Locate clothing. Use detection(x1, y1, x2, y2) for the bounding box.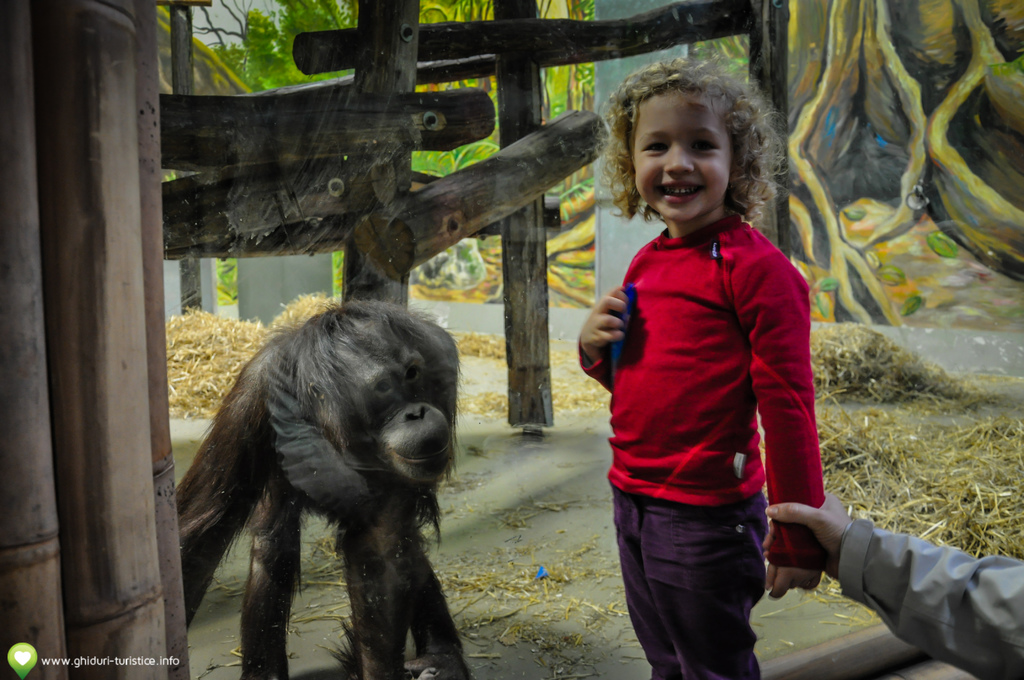
detection(573, 209, 824, 679).
